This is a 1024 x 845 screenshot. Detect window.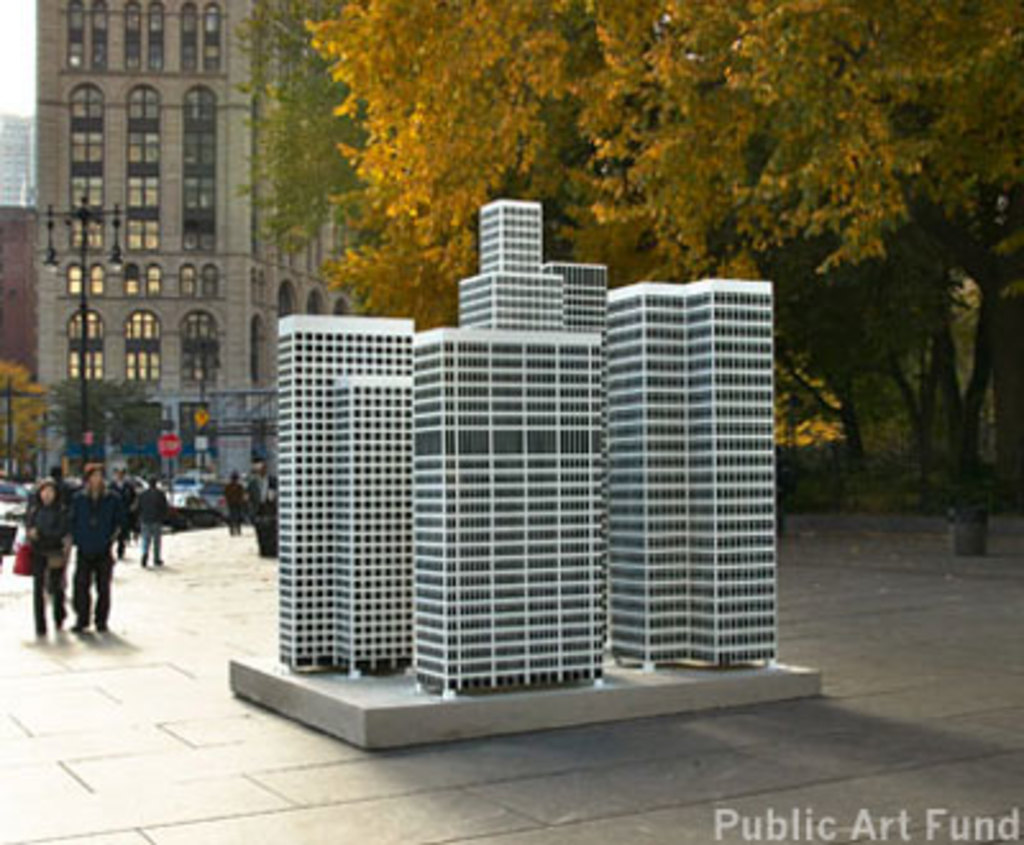
(120, 307, 159, 387).
